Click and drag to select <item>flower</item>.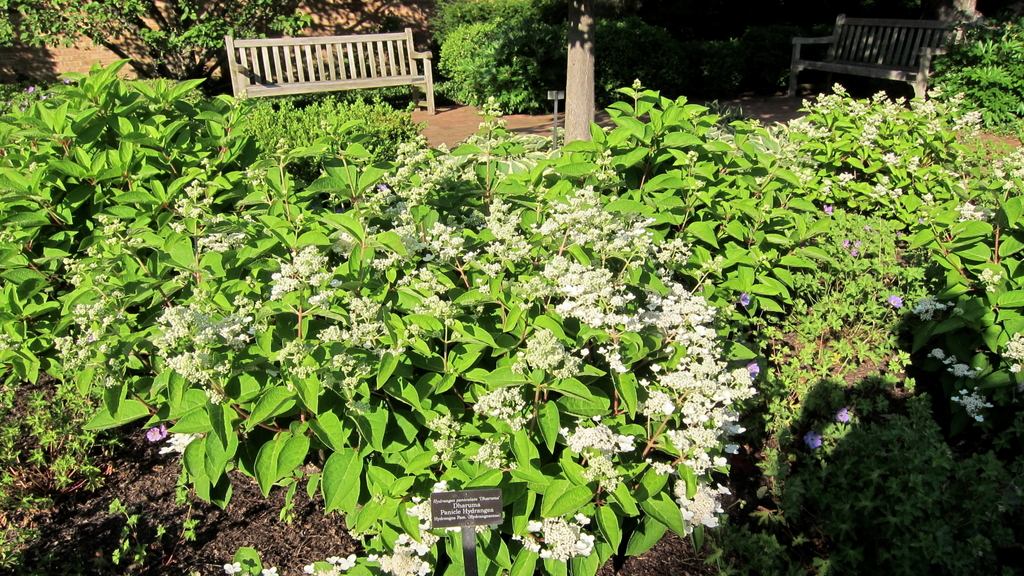
Selection: bbox=(740, 287, 749, 308).
